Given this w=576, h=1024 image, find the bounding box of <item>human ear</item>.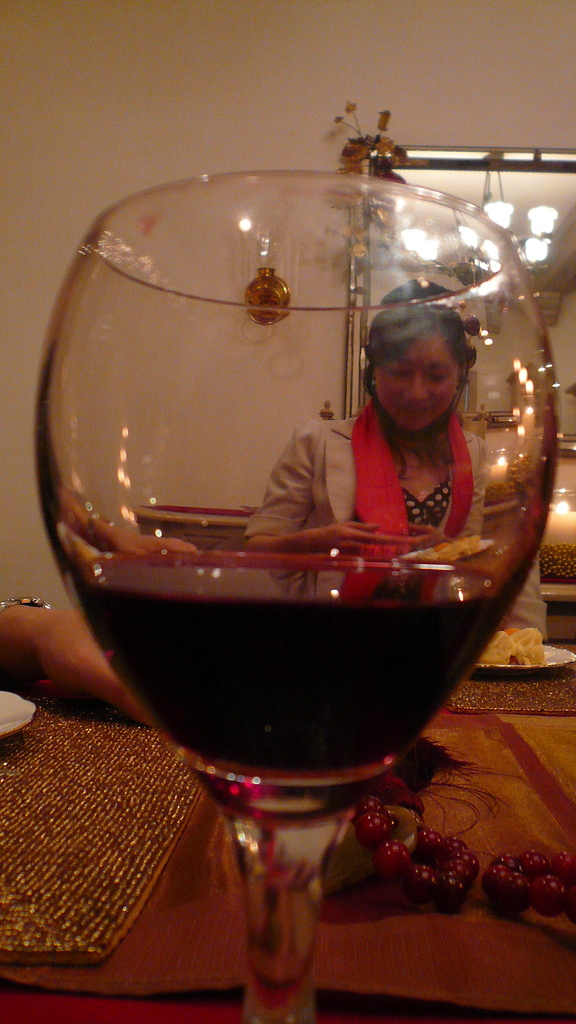
left=457, top=363, right=469, bottom=384.
